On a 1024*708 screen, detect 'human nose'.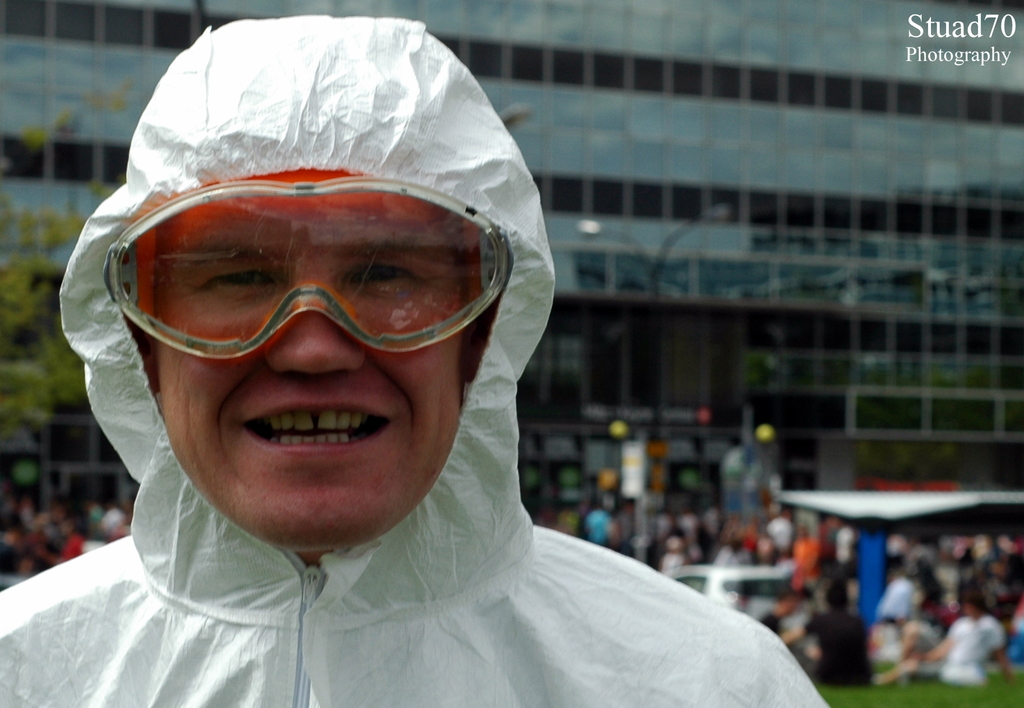
<box>266,270,364,375</box>.
